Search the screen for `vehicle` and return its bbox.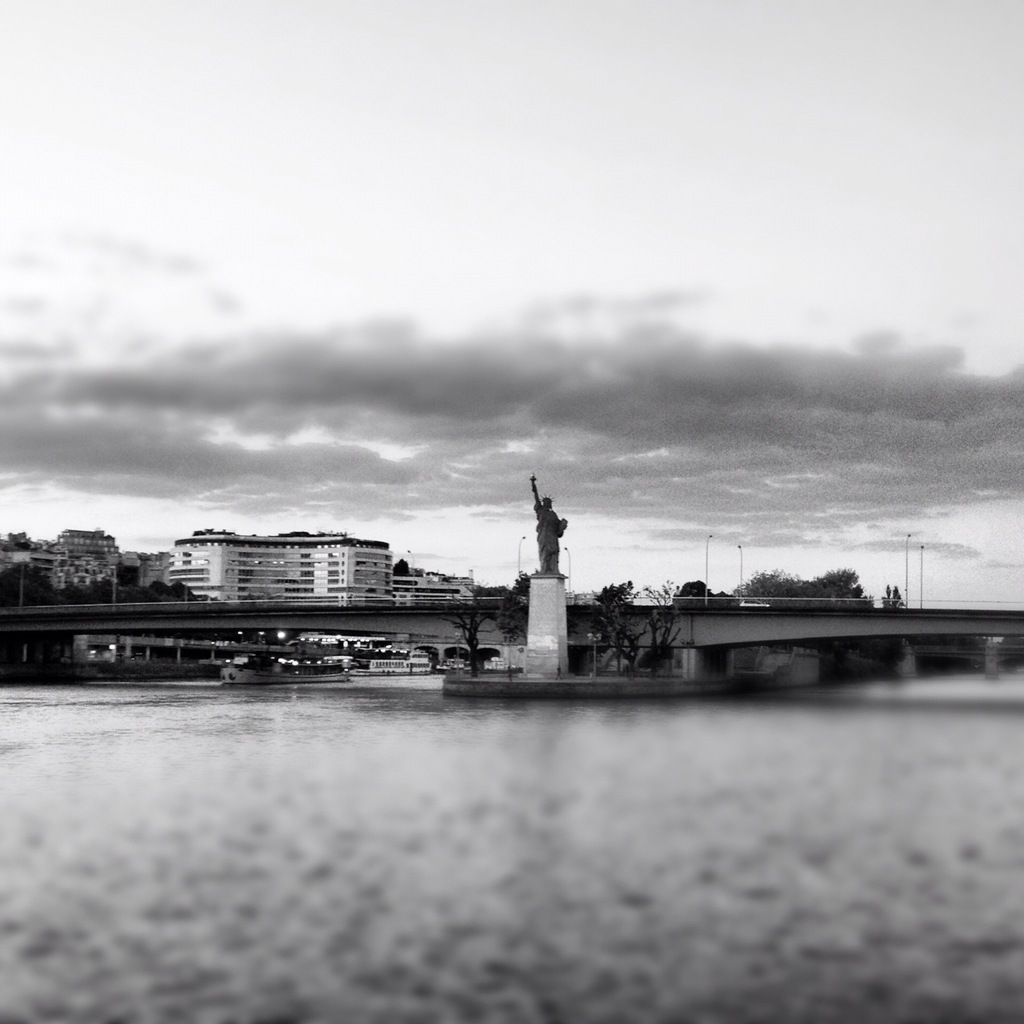
Found: <box>355,659,435,680</box>.
